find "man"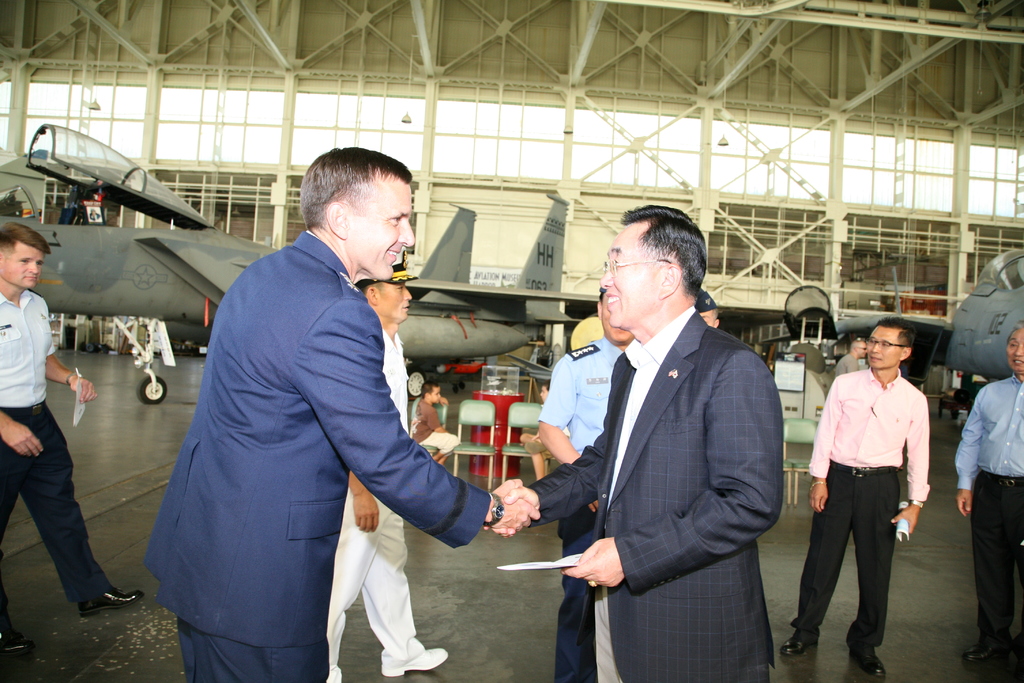
box(328, 256, 456, 682)
